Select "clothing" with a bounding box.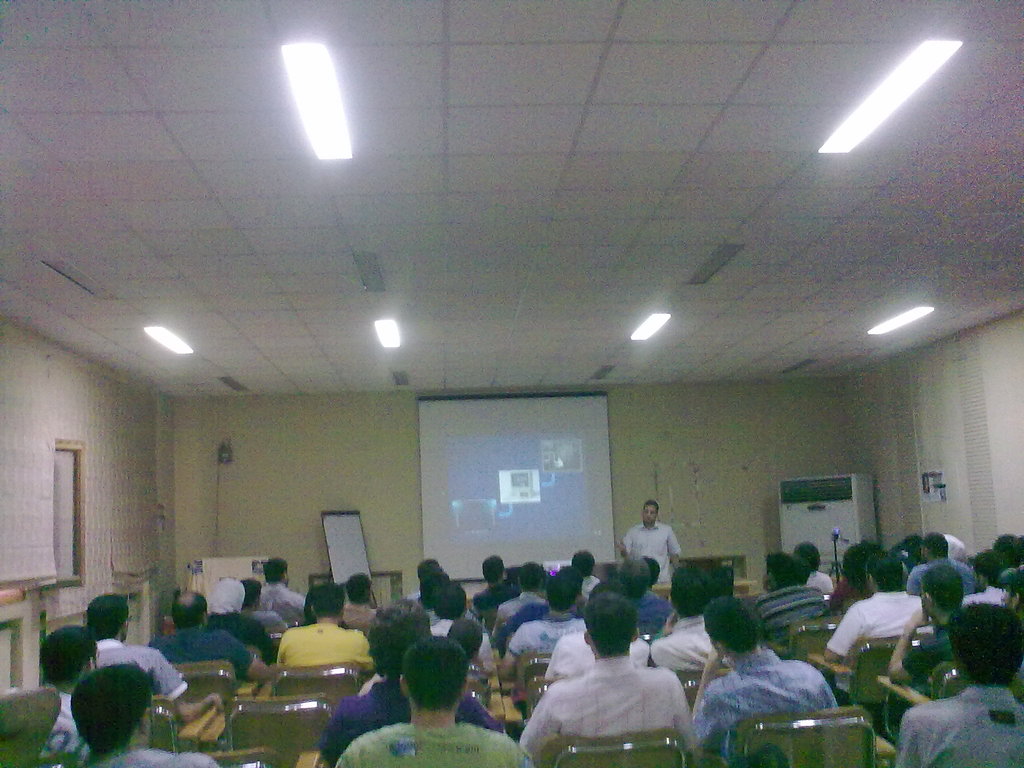
Rect(620, 518, 678, 595).
